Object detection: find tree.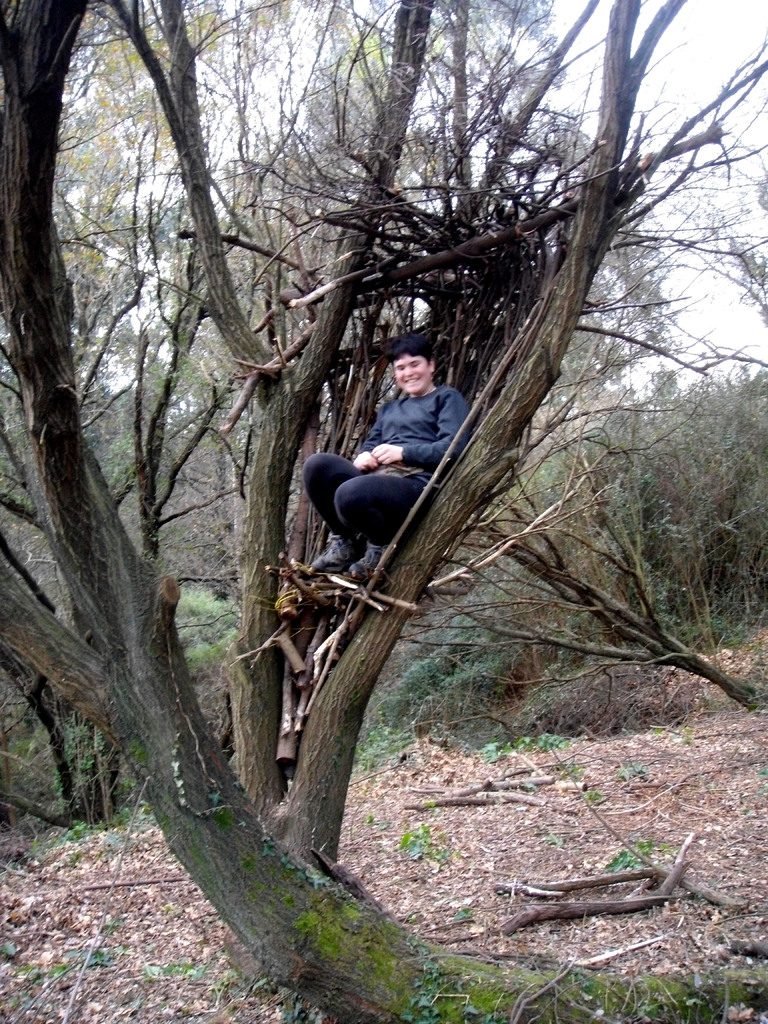
pyautogui.locateOnScreen(429, 375, 767, 723).
